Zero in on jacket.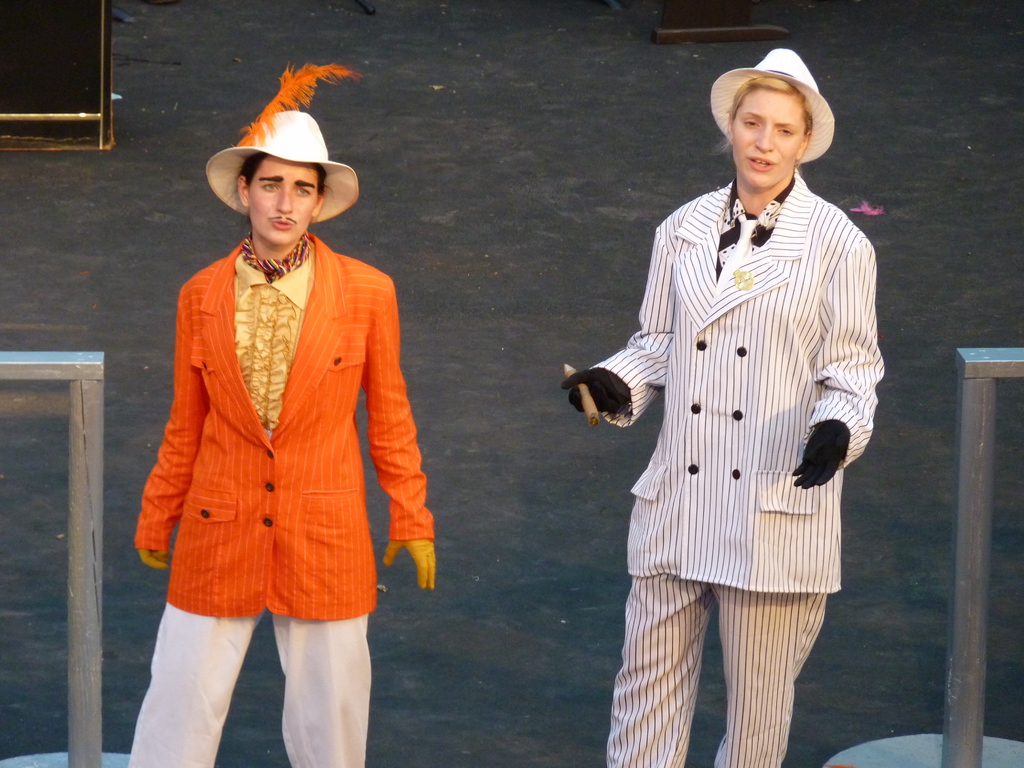
Zeroed in: [x1=134, y1=233, x2=435, y2=620].
